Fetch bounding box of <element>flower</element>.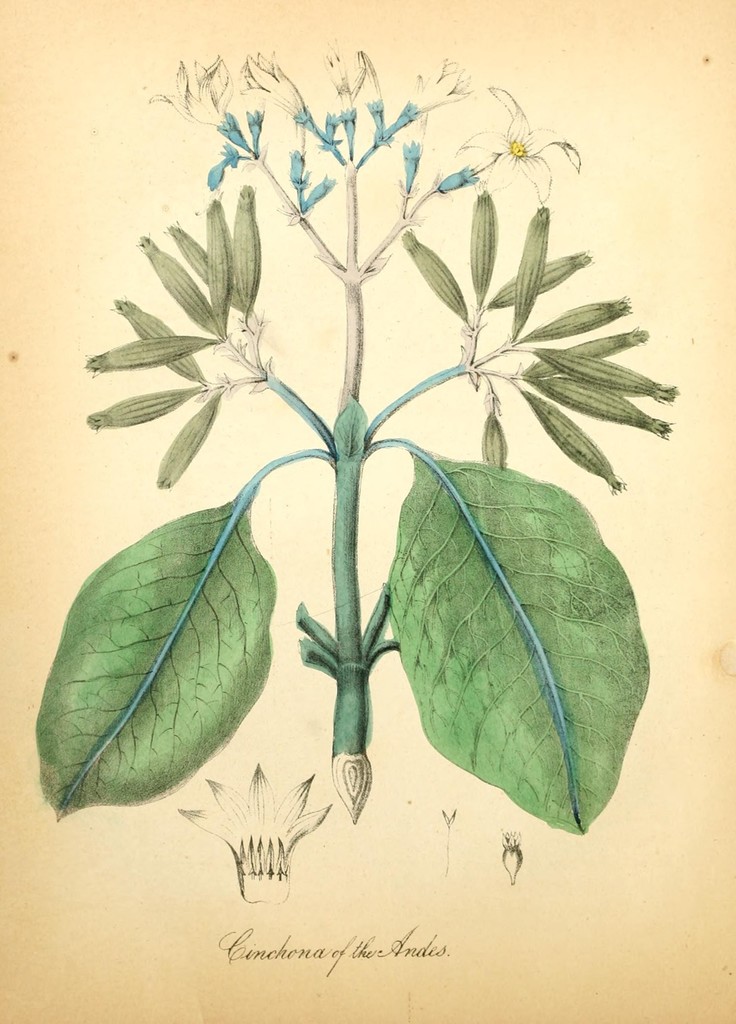
Bbox: select_region(239, 52, 325, 124).
